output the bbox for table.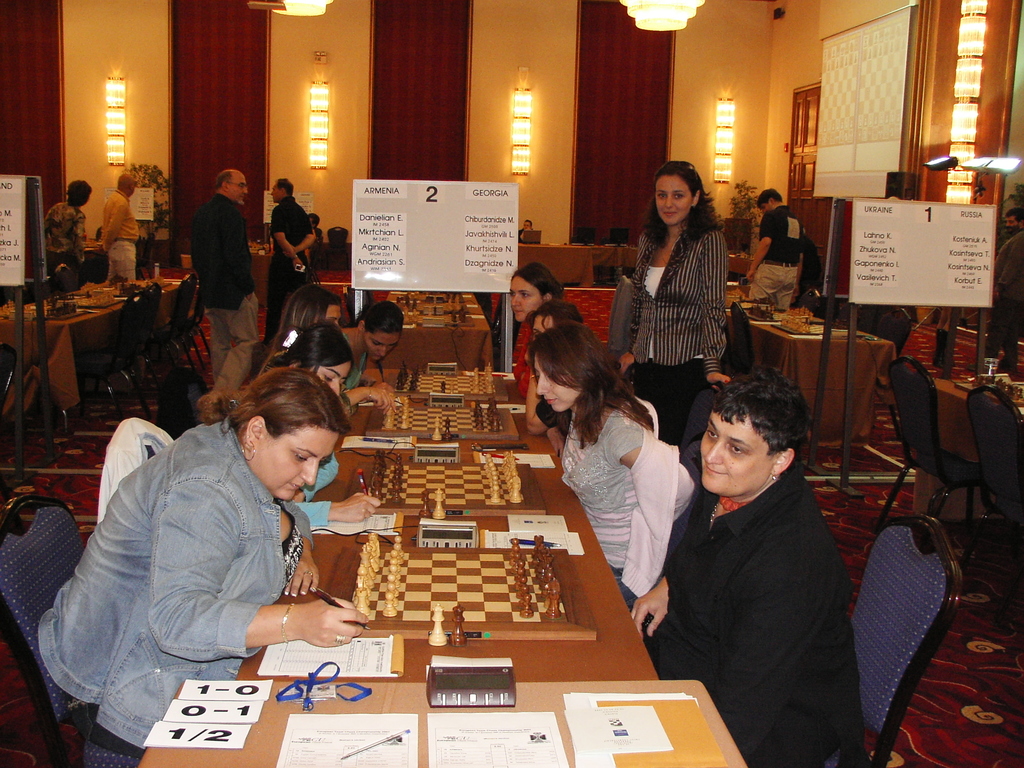
crop(358, 296, 490, 360).
